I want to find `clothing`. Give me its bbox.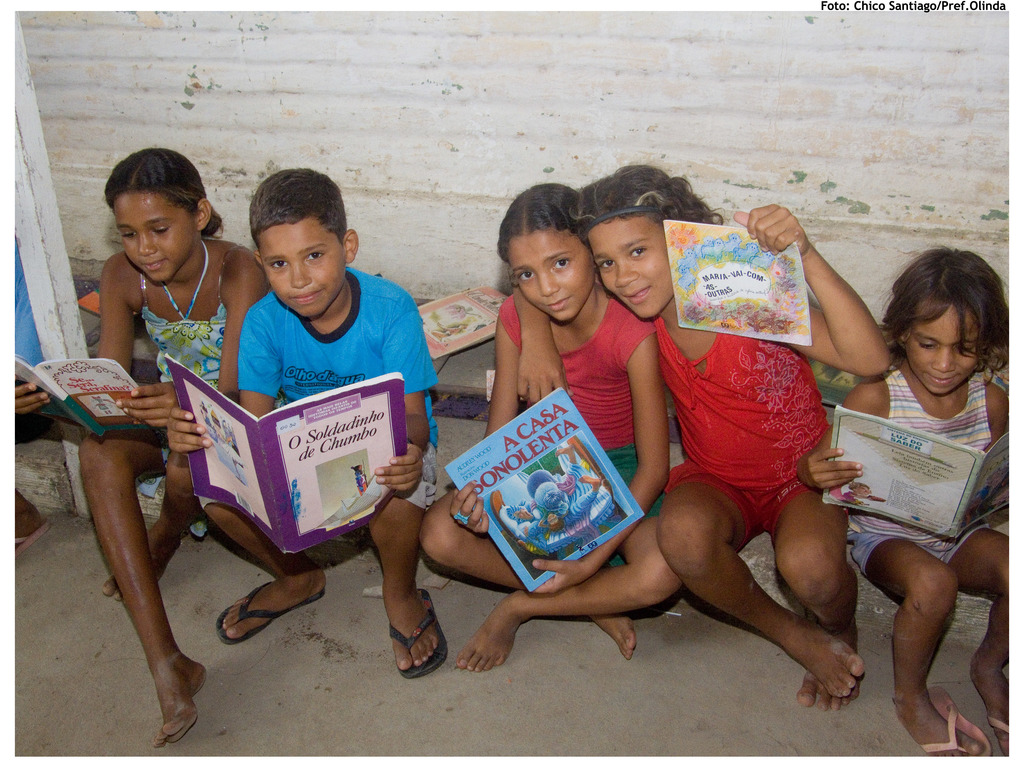
left=494, top=282, right=652, bottom=527.
